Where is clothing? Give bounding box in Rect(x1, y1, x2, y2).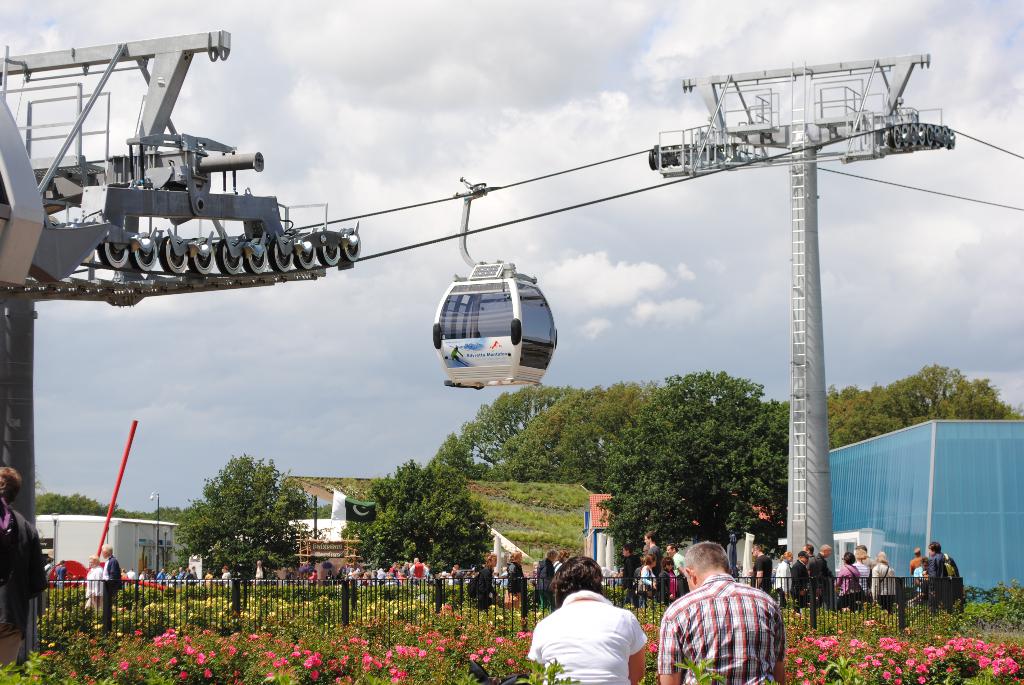
Rect(80, 559, 101, 609).
